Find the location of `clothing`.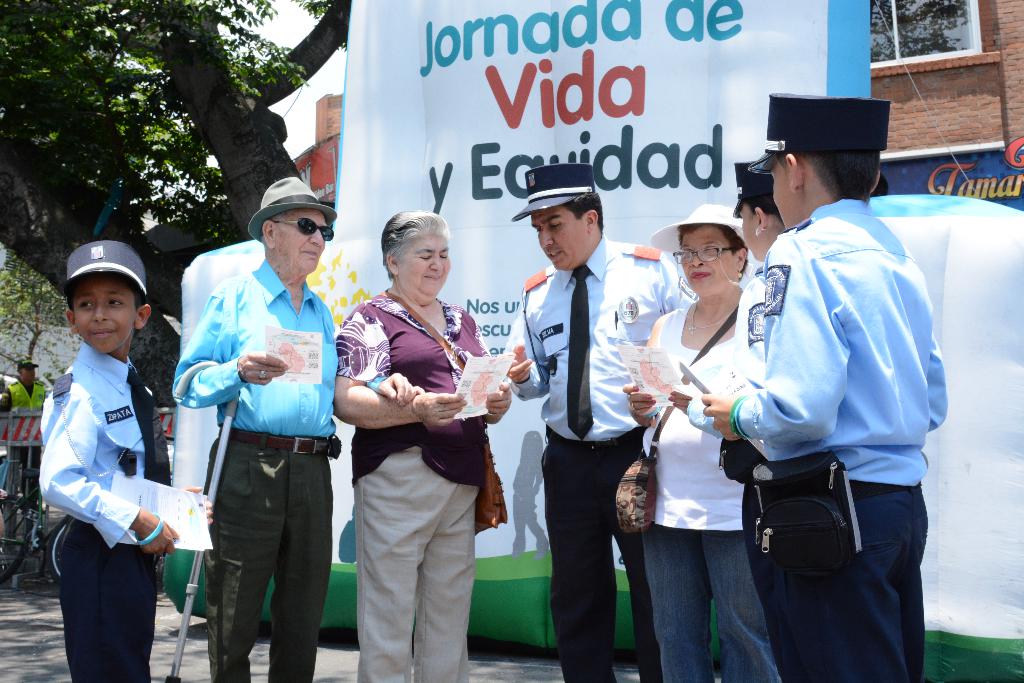
Location: box=[38, 341, 141, 545].
